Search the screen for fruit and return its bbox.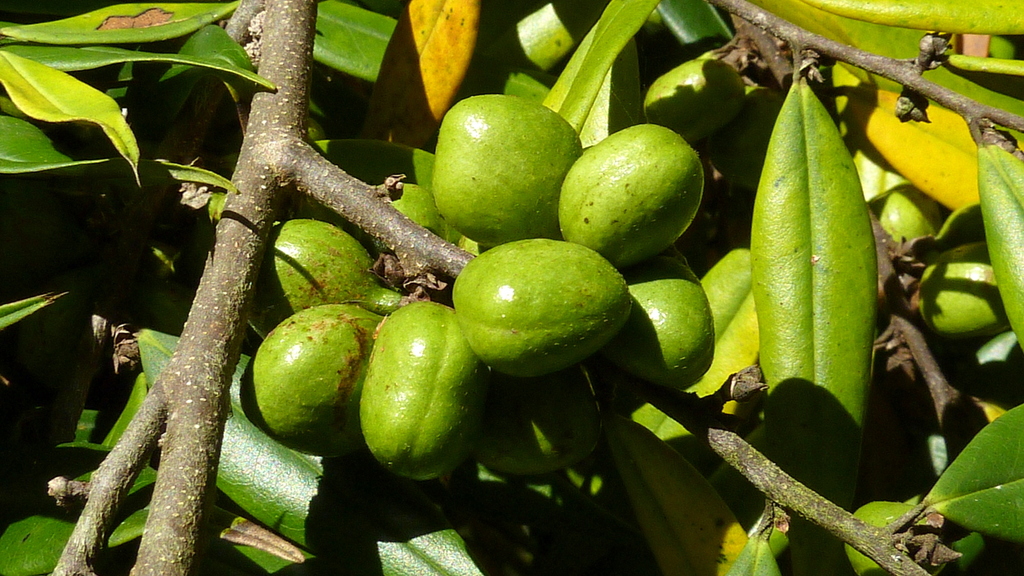
Found: bbox(605, 246, 720, 397).
